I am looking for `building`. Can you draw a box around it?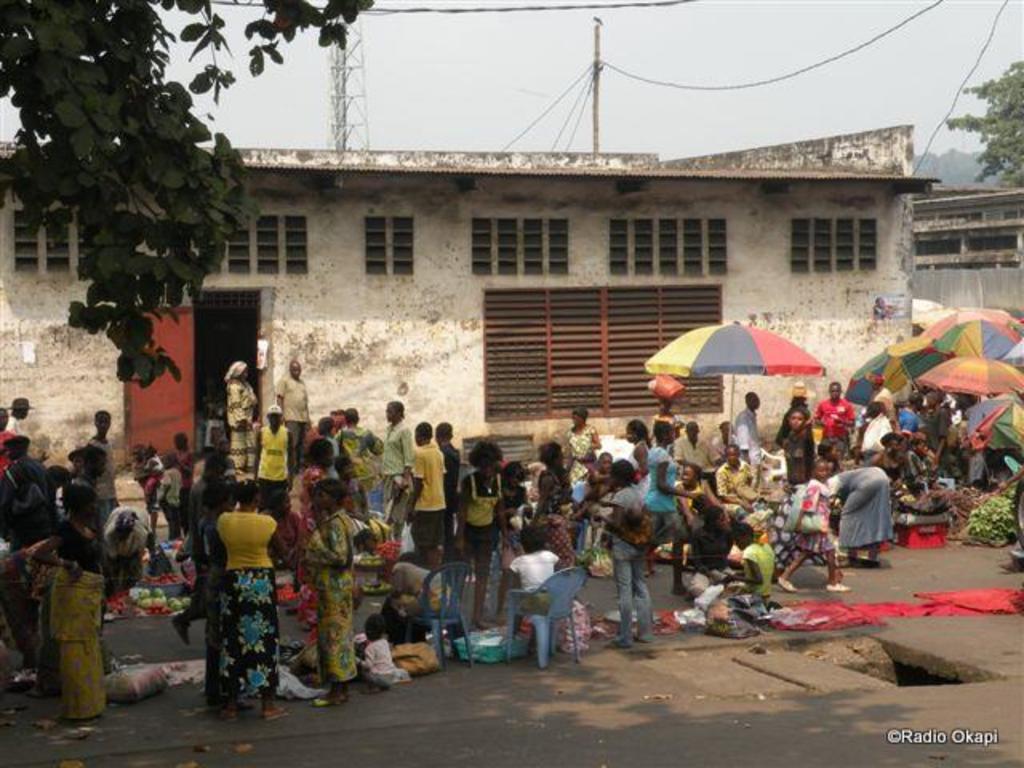
Sure, the bounding box is (0, 122, 941, 522).
